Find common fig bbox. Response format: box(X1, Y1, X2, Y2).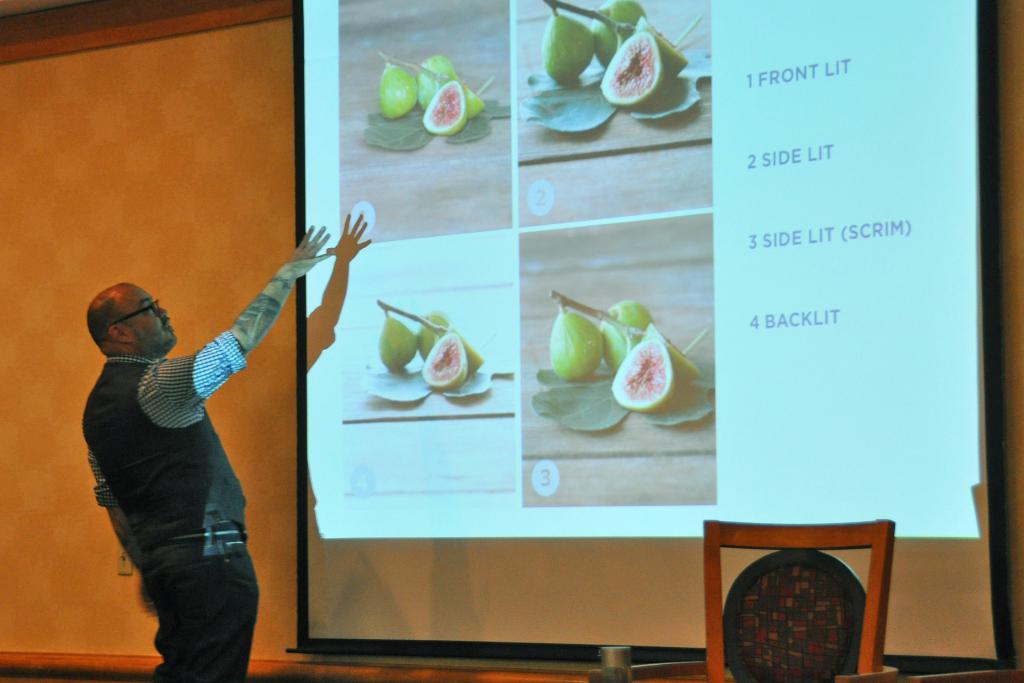
box(601, 31, 660, 110).
